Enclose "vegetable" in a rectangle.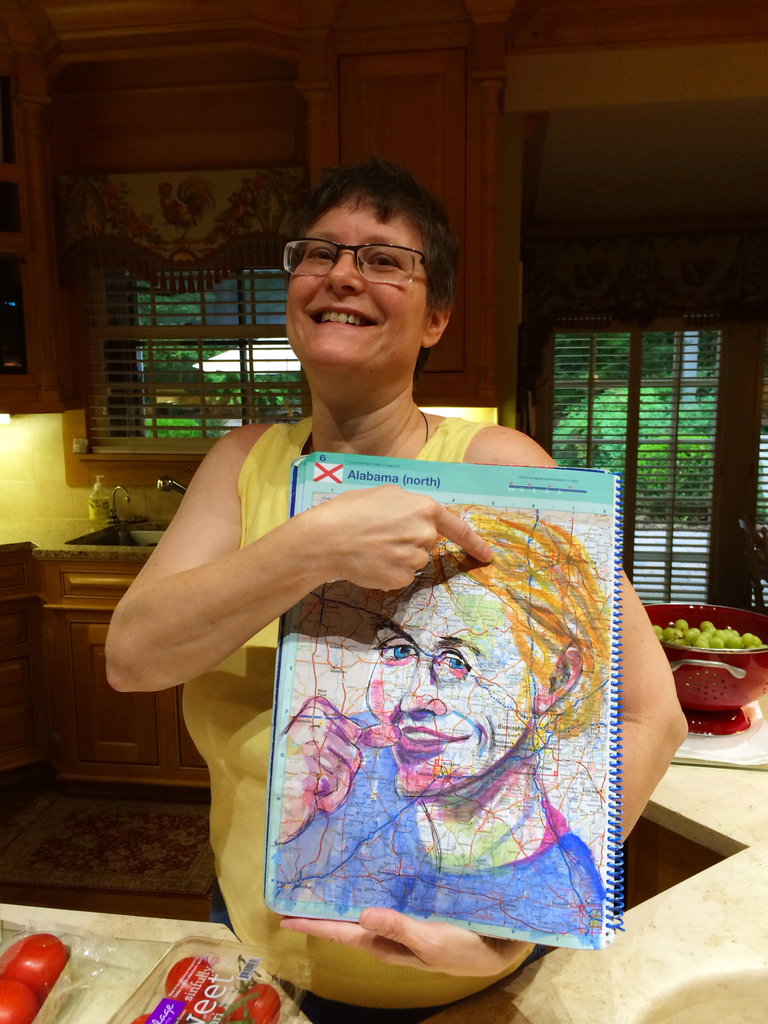
(x1=1, y1=927, x2=76, y2=1000).
